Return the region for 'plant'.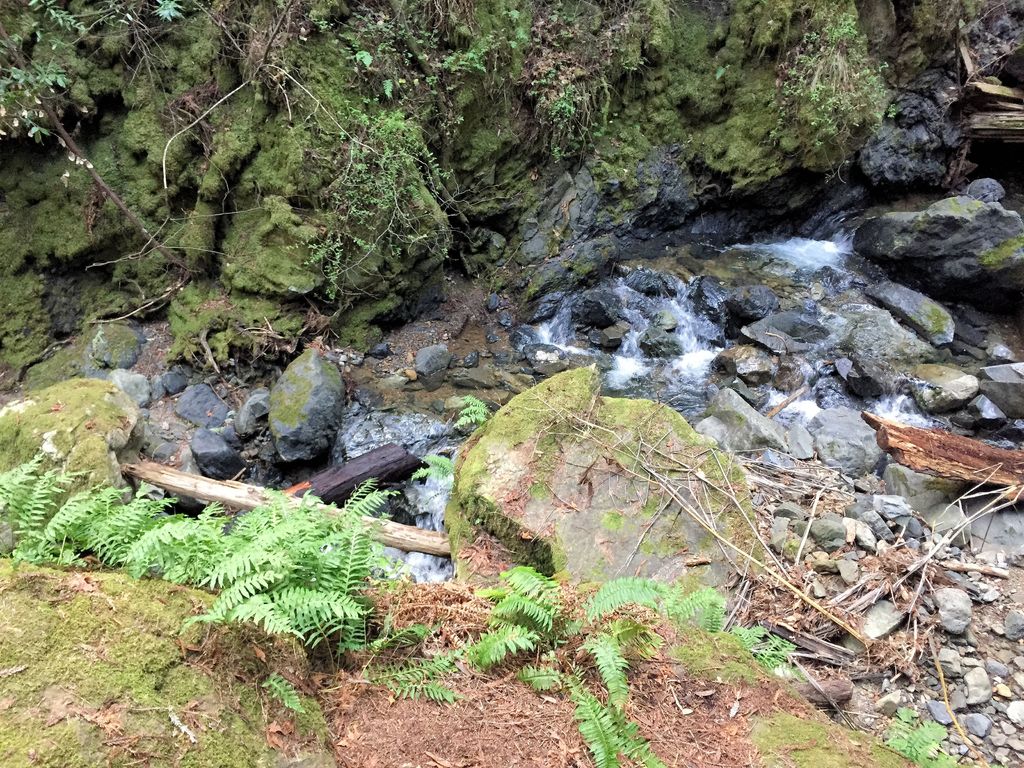
bbox(486, 600, 556, 632).
